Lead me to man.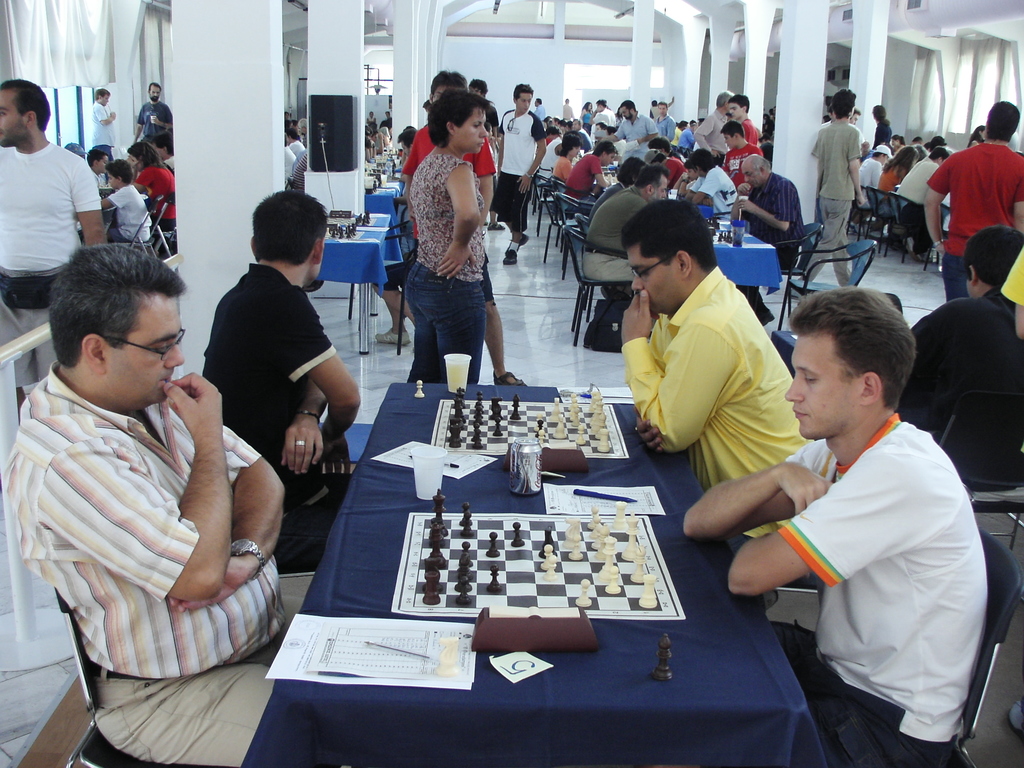
Lead to bbox=(283, 128, 308, 159).
